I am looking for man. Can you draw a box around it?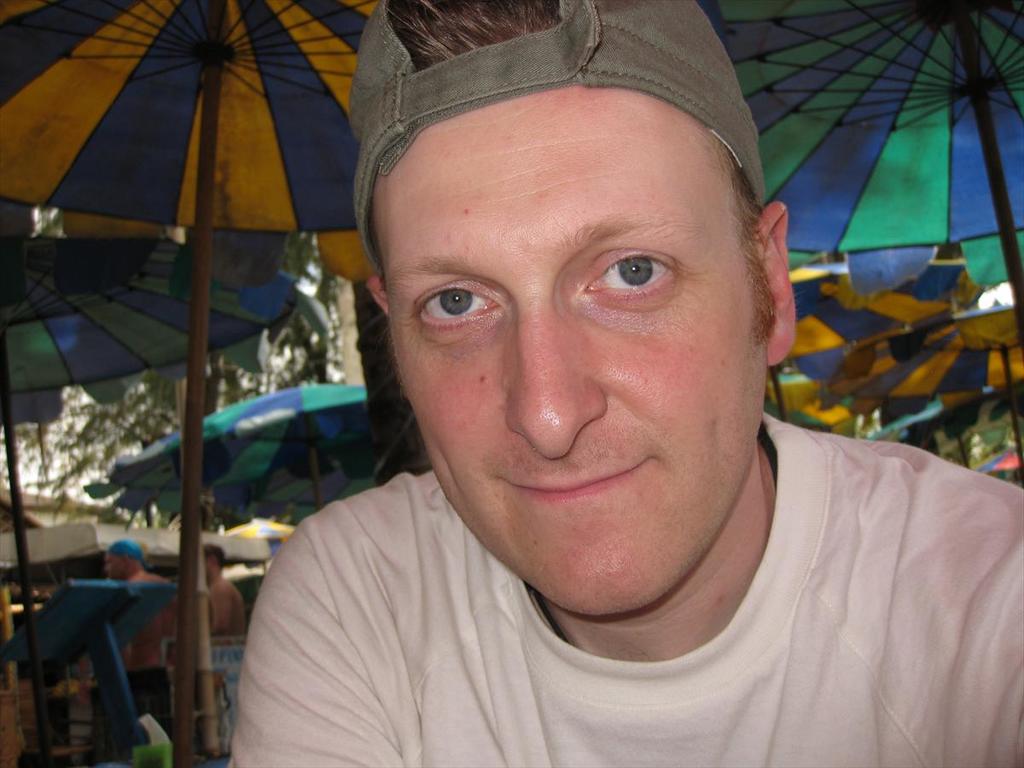
Sure, the bounding box is {"left": 225, "top": 0, "right": 1023, "bottom": 767}.
